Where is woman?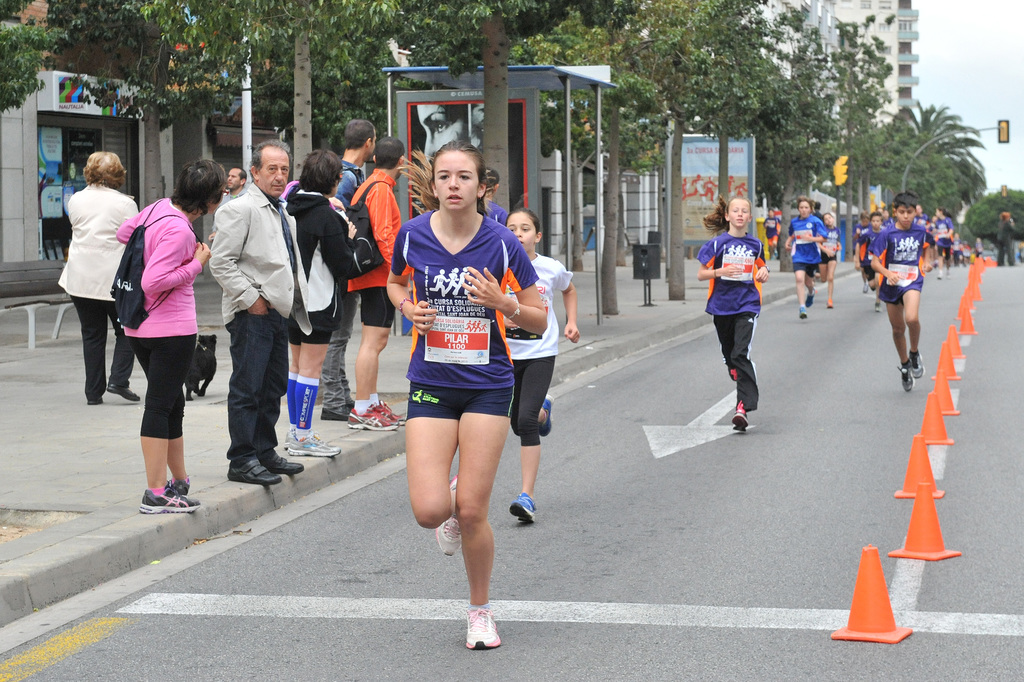
(left=59, top=152, right=143, bottom=406).
